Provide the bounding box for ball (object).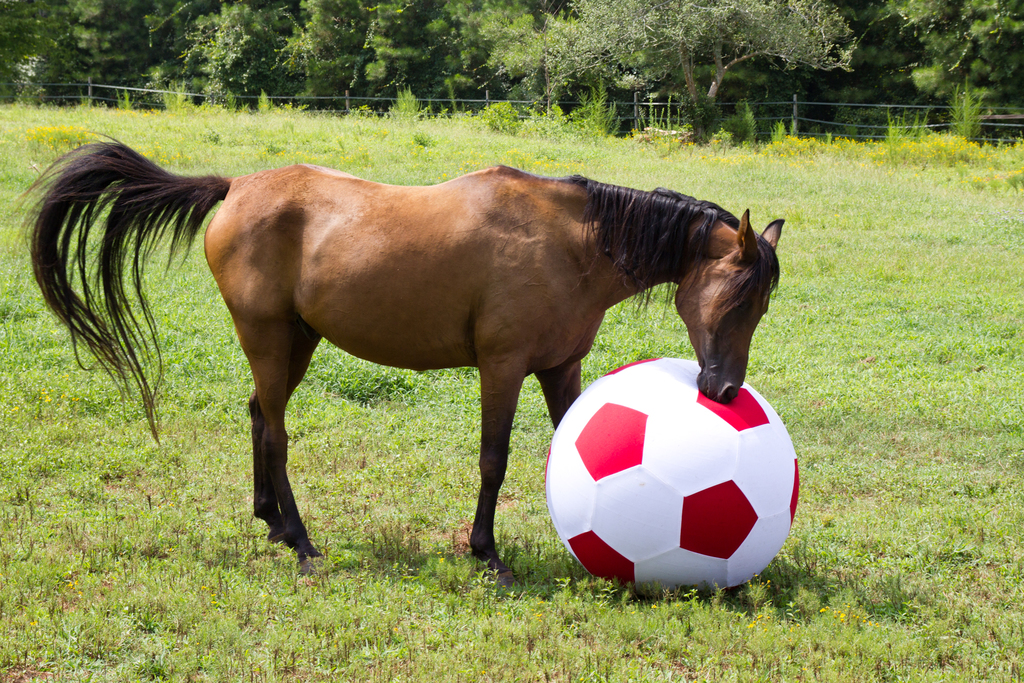
crop(548, 356, 799, 594).
